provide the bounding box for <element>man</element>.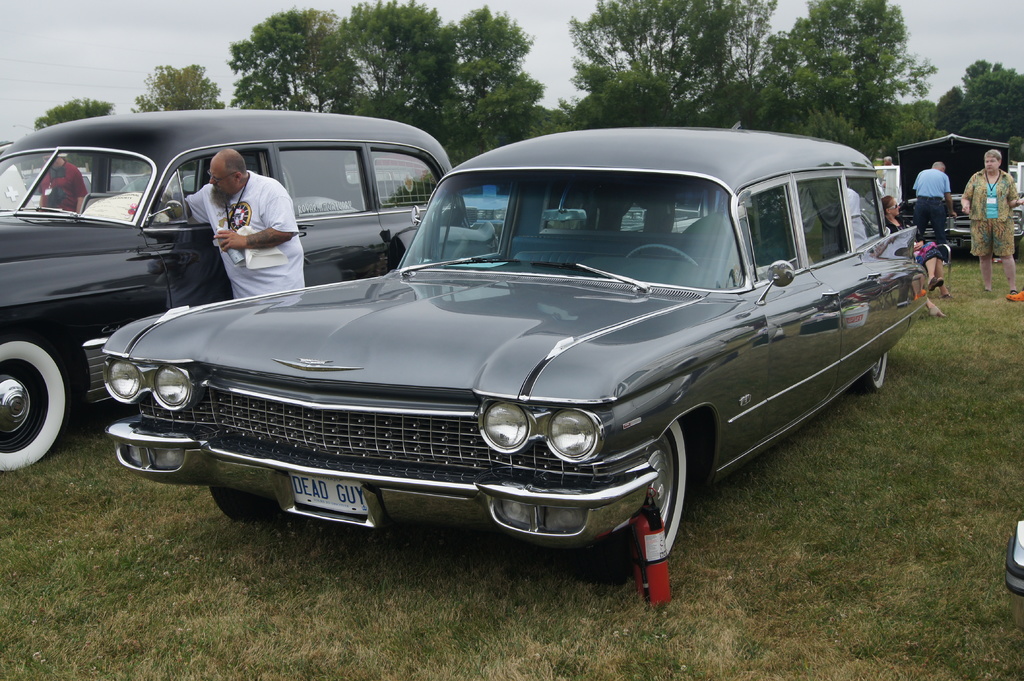
locate(959, 141, 1020, 289).
